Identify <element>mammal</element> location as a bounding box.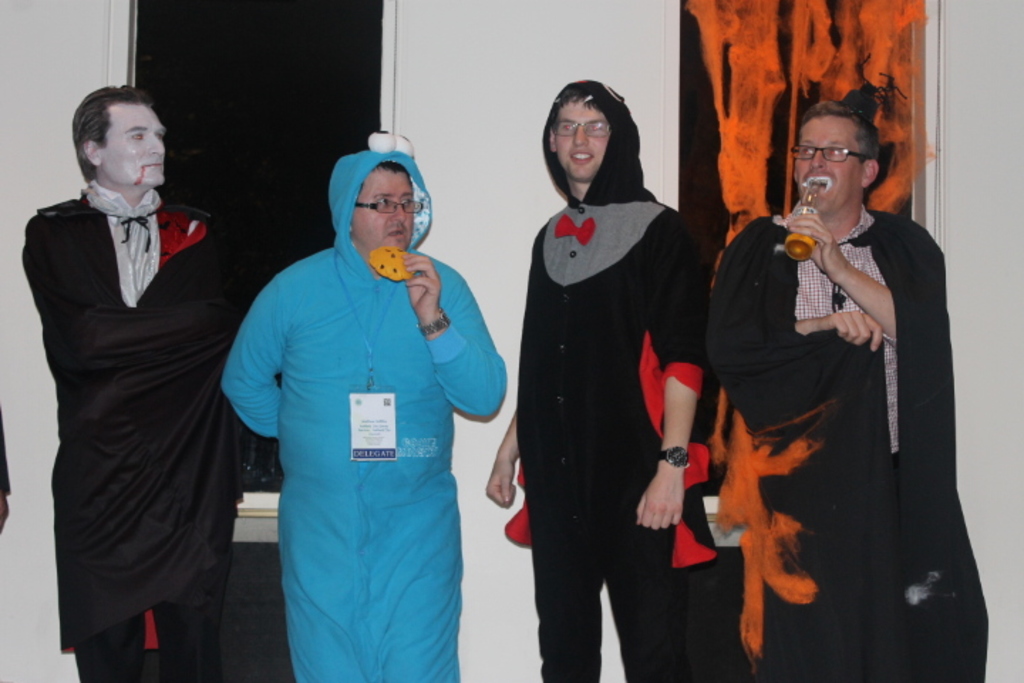
select_region(720, 102, 993, 682).
